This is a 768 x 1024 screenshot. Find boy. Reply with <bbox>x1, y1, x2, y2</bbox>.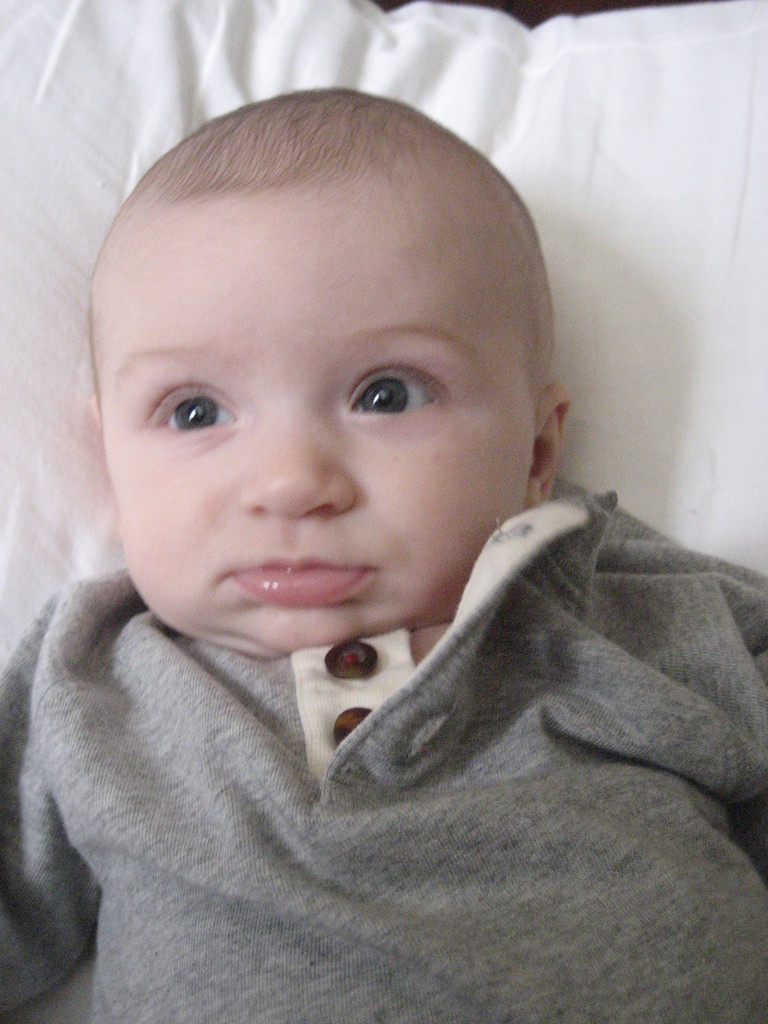
<bbox>0, 84, 767, 1023</bbox>.
